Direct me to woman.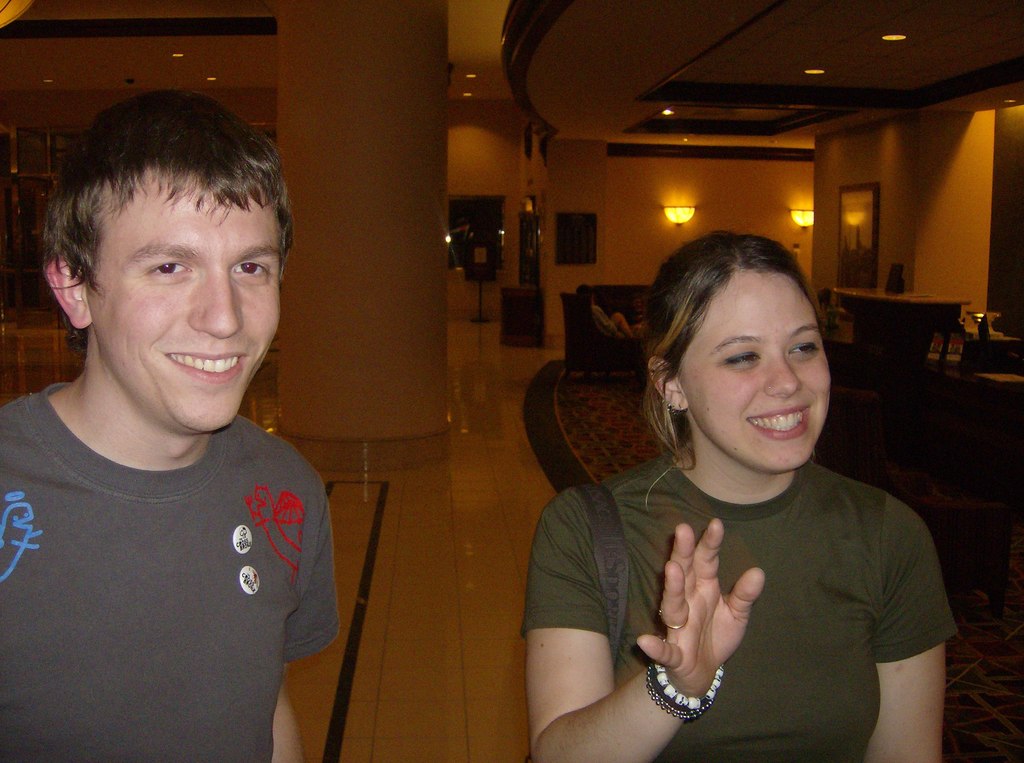
Direction: (left=526, top=228, right=956, bottom=762).
